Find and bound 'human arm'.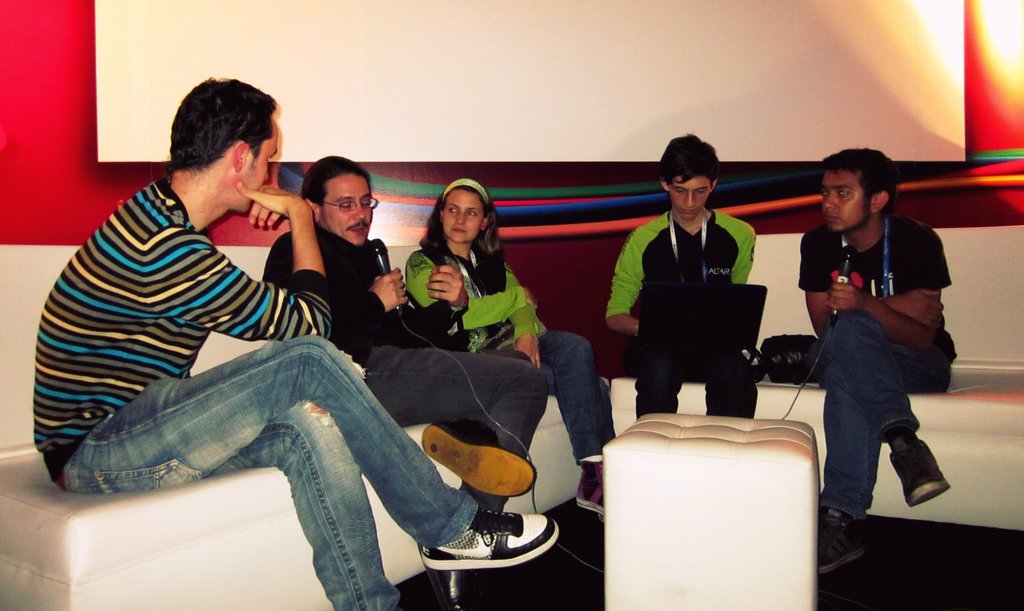
Bound: bbox=[724, 213, 760, 284].
